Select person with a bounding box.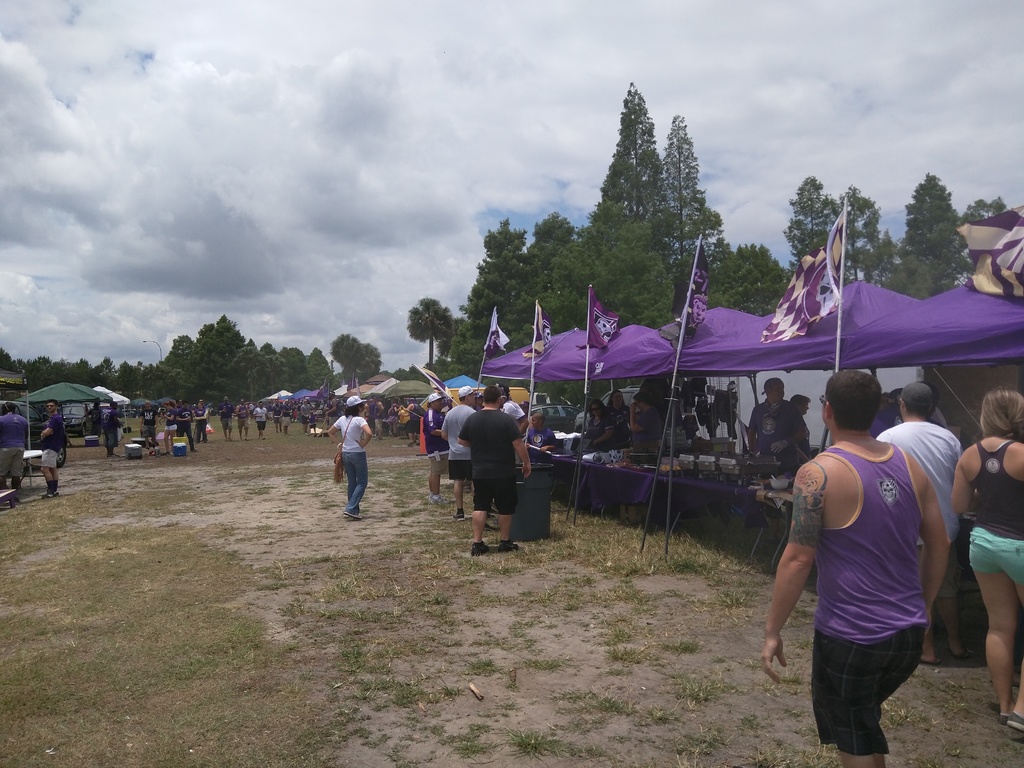
crop(240, 403, 248, 436).
